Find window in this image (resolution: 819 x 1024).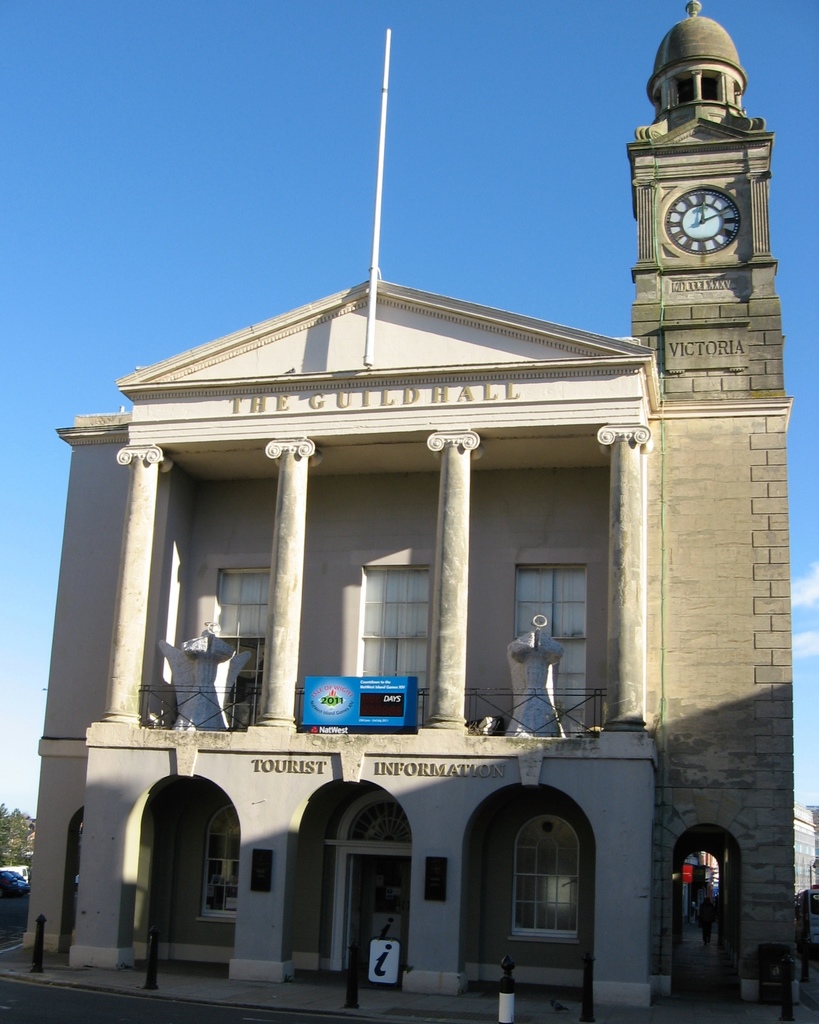
(x1=499, y1=804, x2=597, y2=961).
